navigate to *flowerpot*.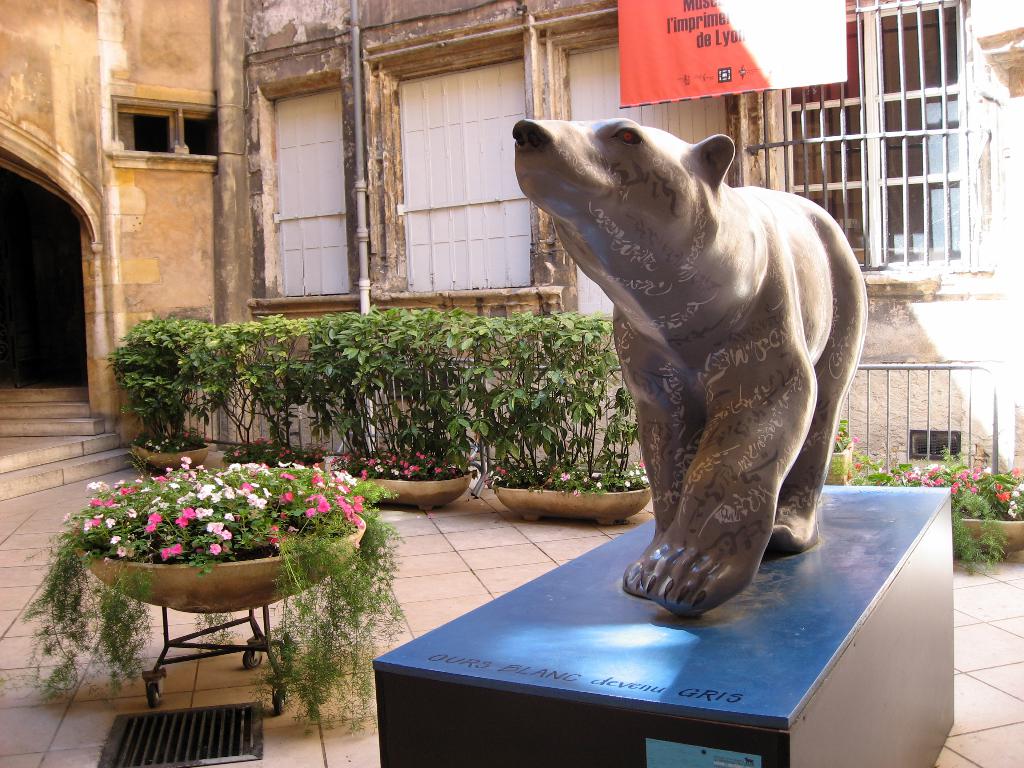
Navigation target: [821,438,857,486].
